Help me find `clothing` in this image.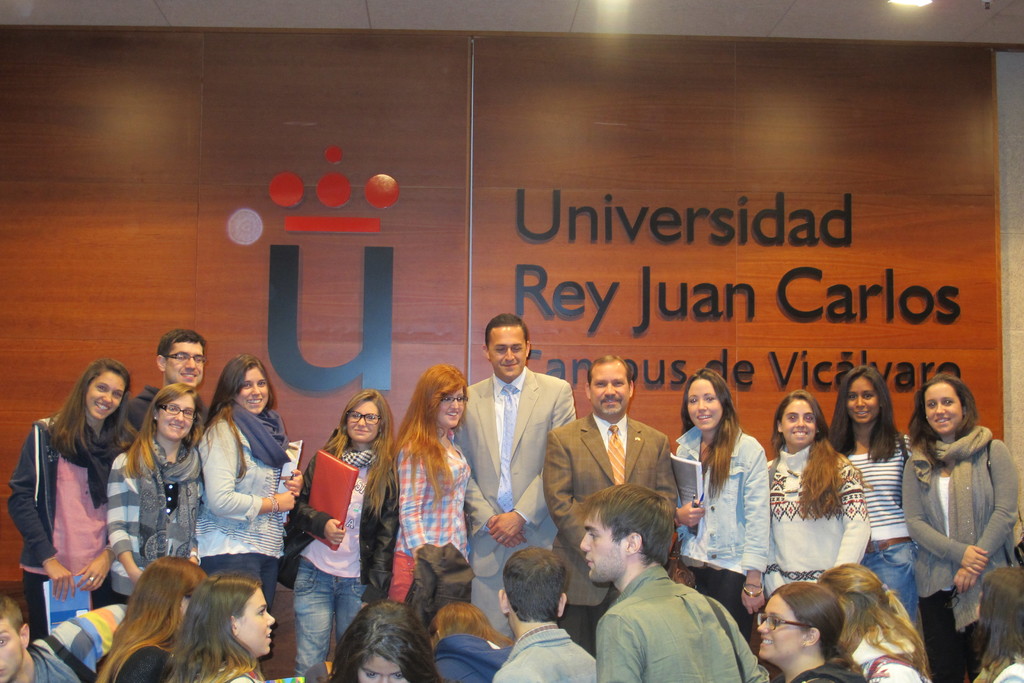
Found it: <box>572,547,756,682</box>.
